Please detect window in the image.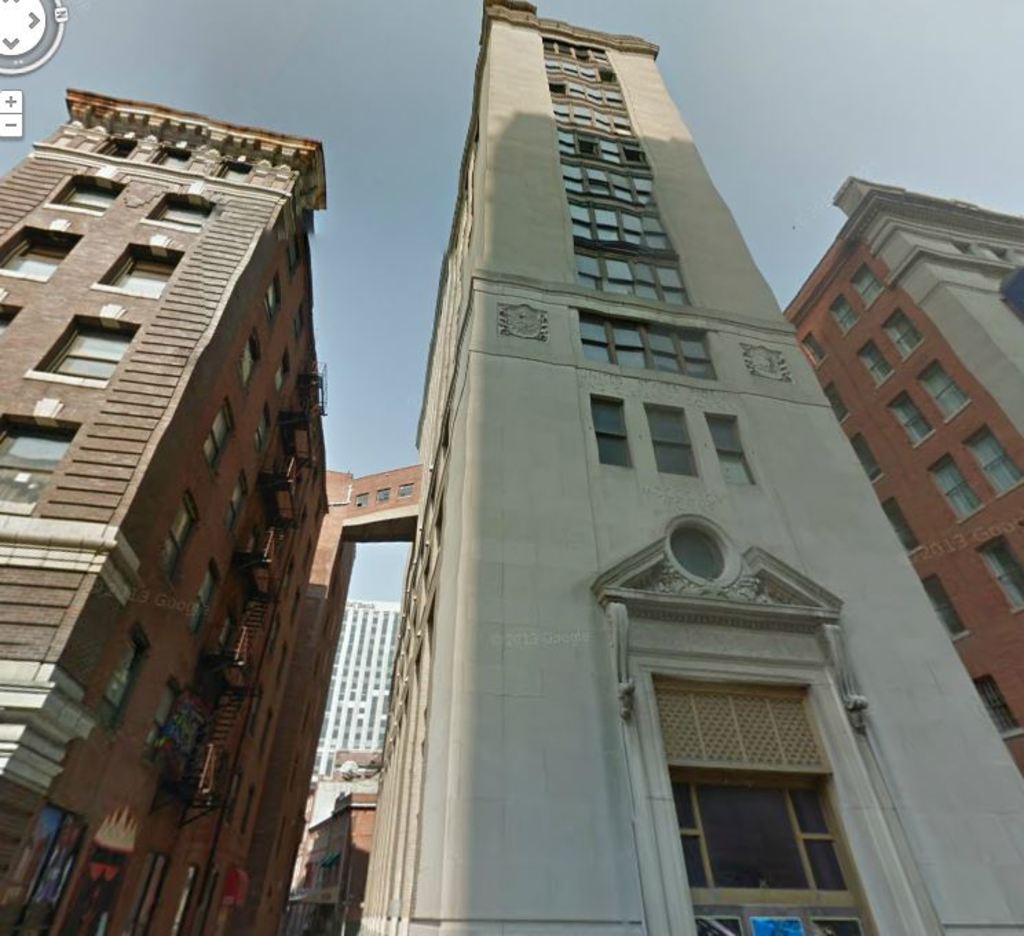
box(34, 312, 139, 383).
